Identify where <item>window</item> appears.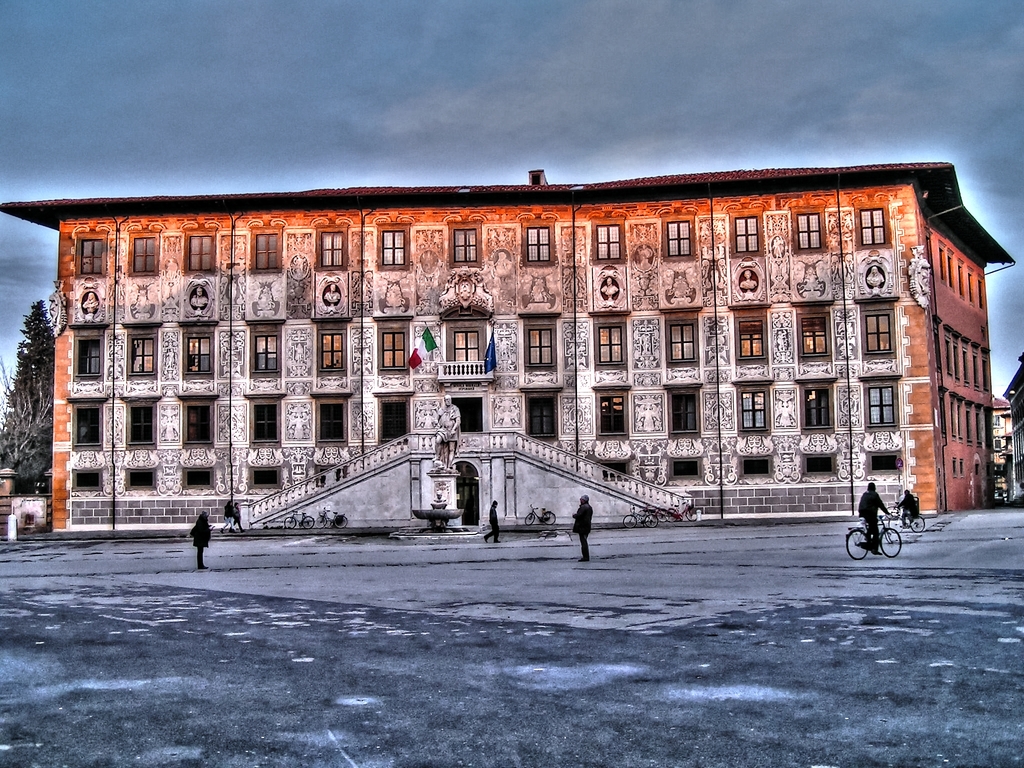
Appears at rect(726, 321, 769, 360).
